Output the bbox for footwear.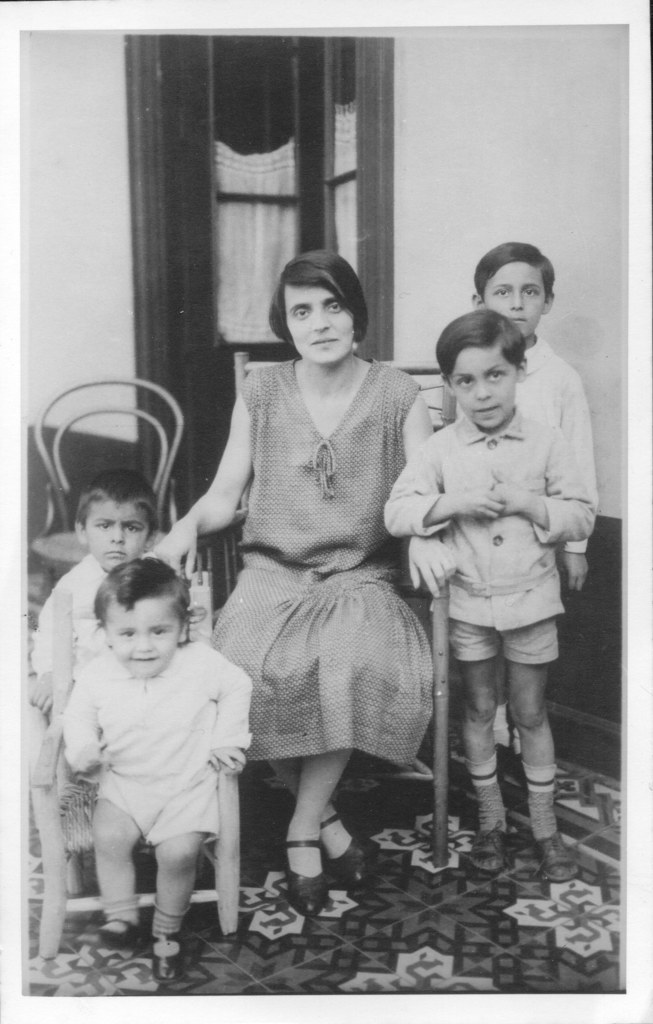
box(310, 807, 369, 889).
